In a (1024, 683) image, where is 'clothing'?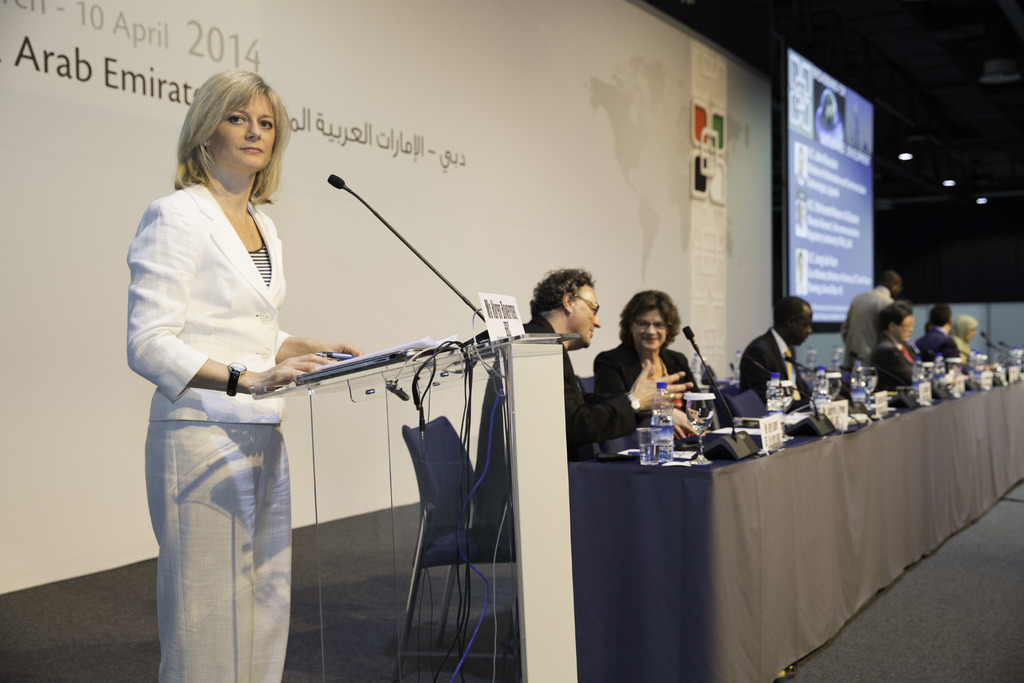
l=917, t=327, r=959, b=362.
